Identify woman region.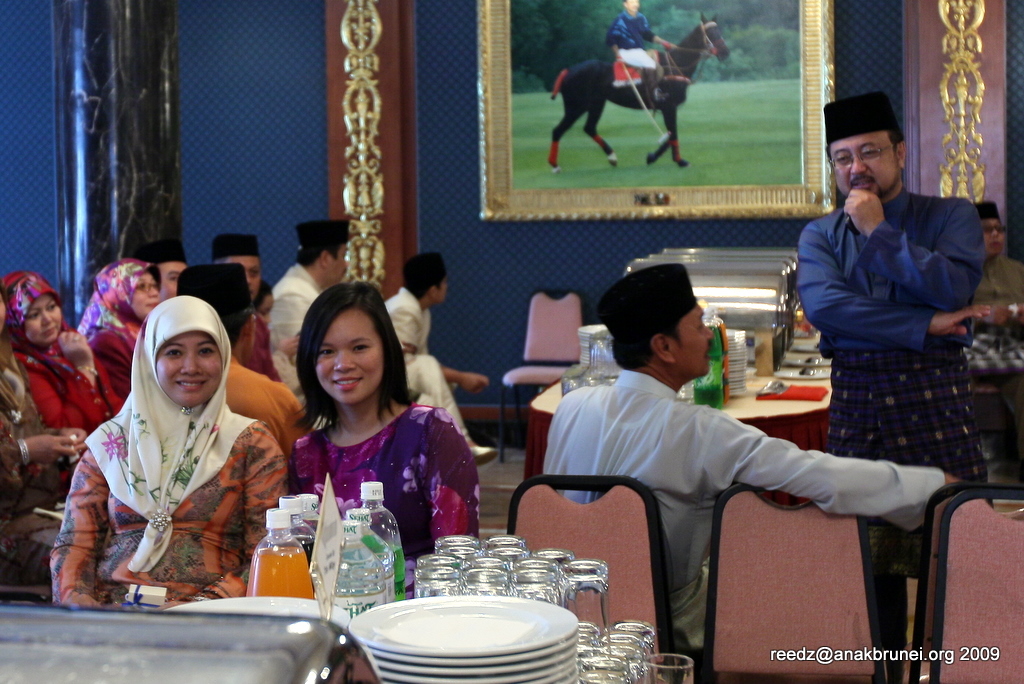
Region: (left=0, top=318, right=92, bottom=596).
